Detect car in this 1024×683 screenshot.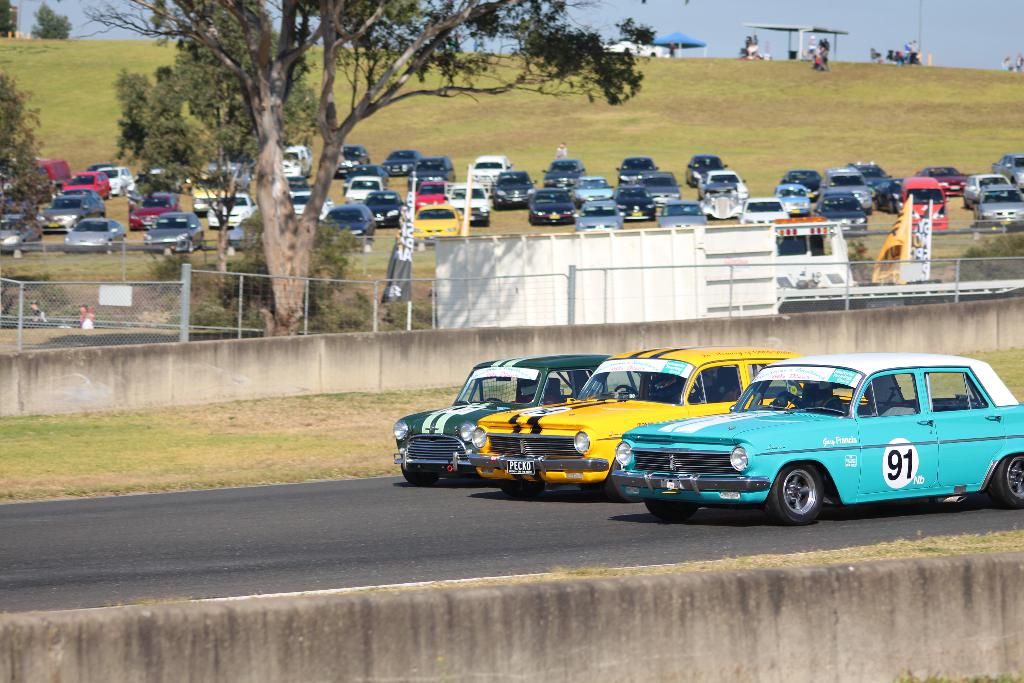
Detection: region(381, 149, 422, 174).
